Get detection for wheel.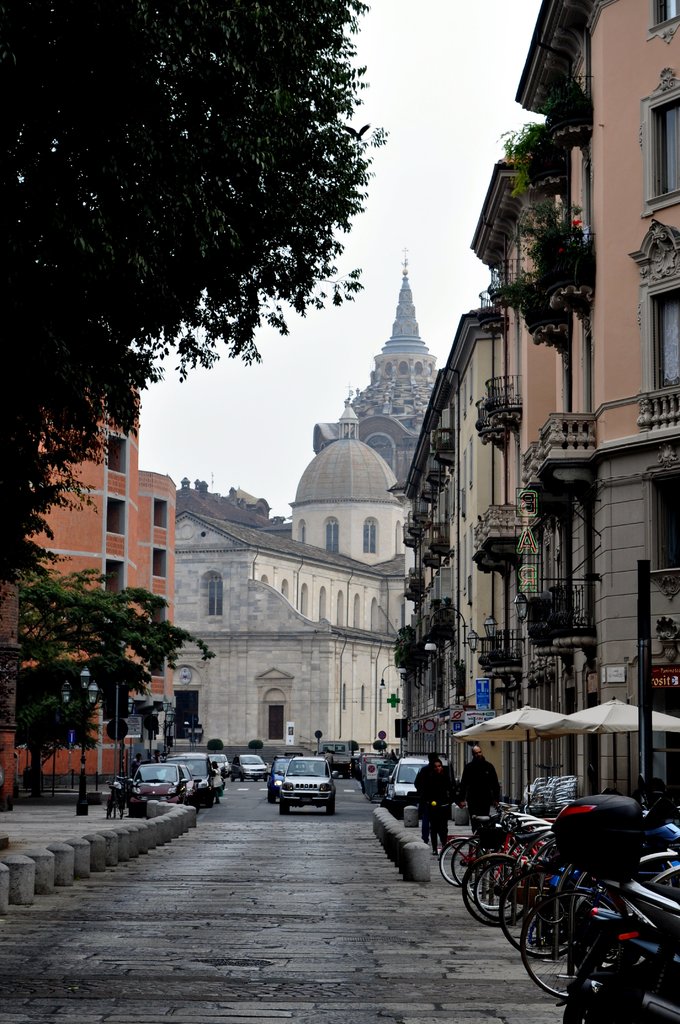
Detection: l=452, t=841, r=482, b=884.
